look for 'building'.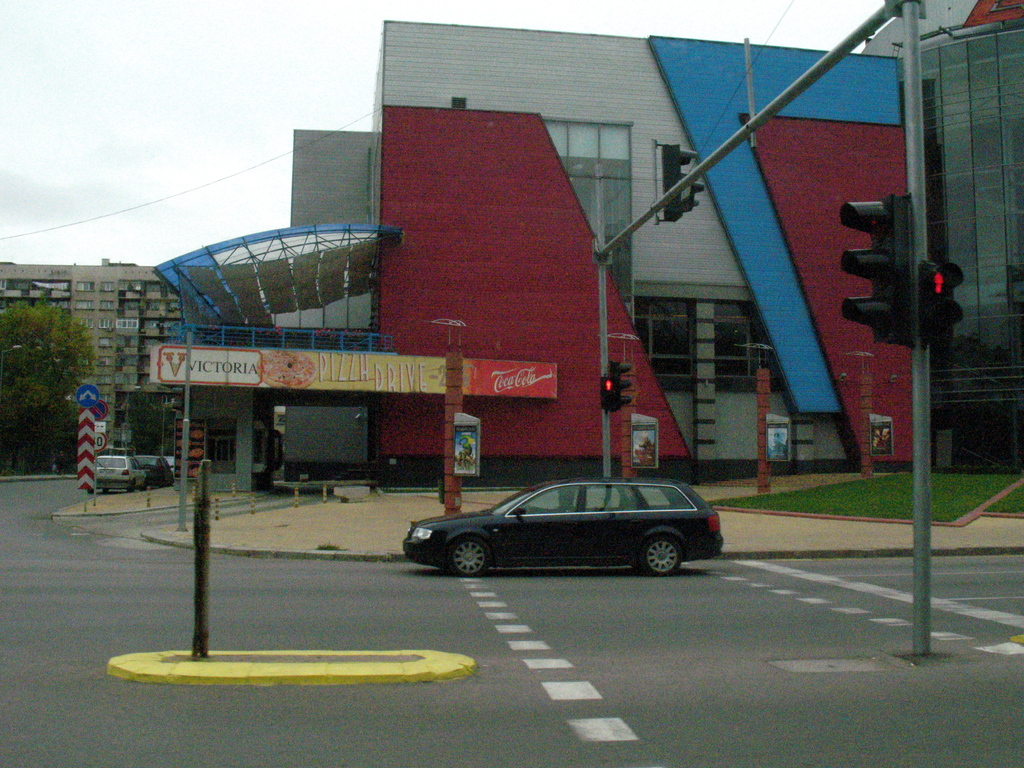
Found: x1=296 y1=19 x2=1023 y2=498.
